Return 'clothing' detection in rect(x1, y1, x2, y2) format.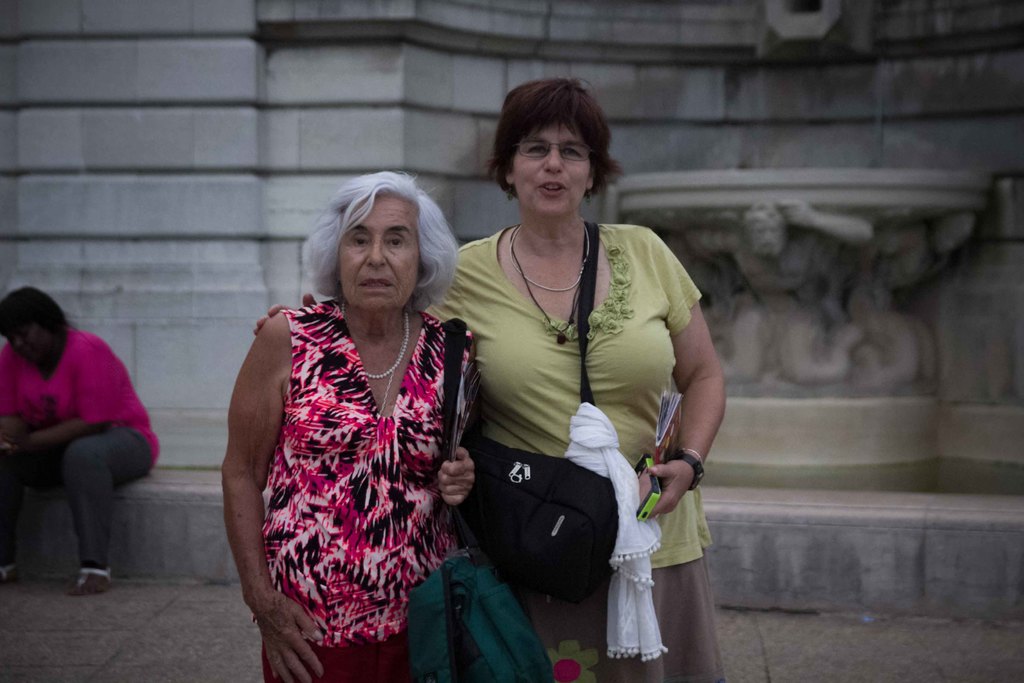
rect(0, 315, 162, 577).
